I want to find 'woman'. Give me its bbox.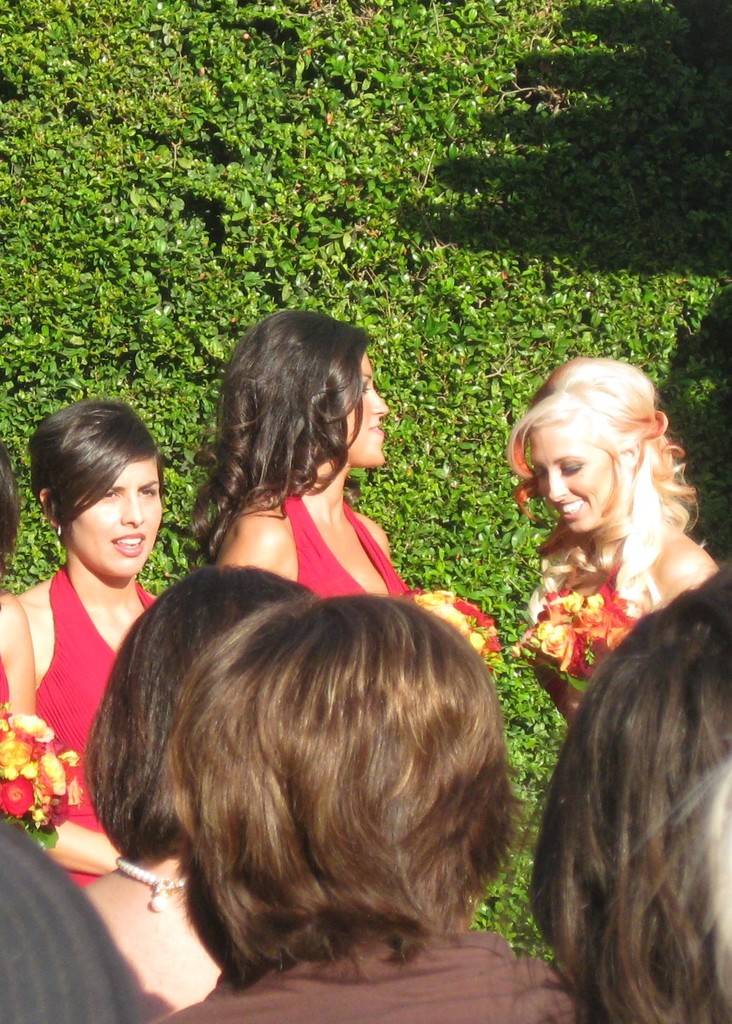
200/311/424/608.
